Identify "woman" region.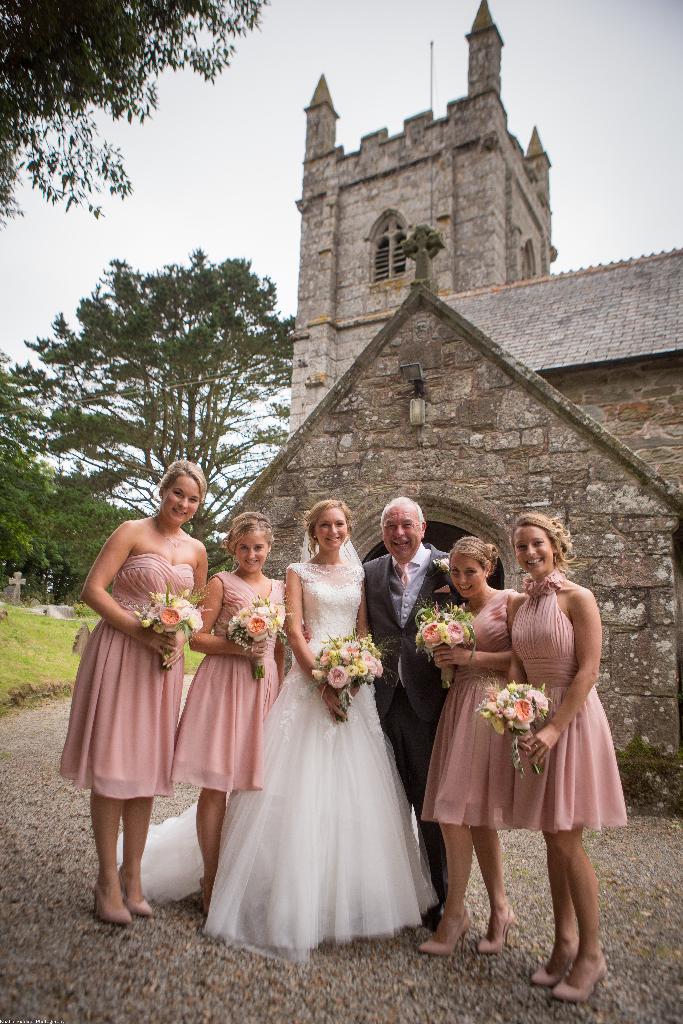
Region: BBox(78, 455, 211, 929).
